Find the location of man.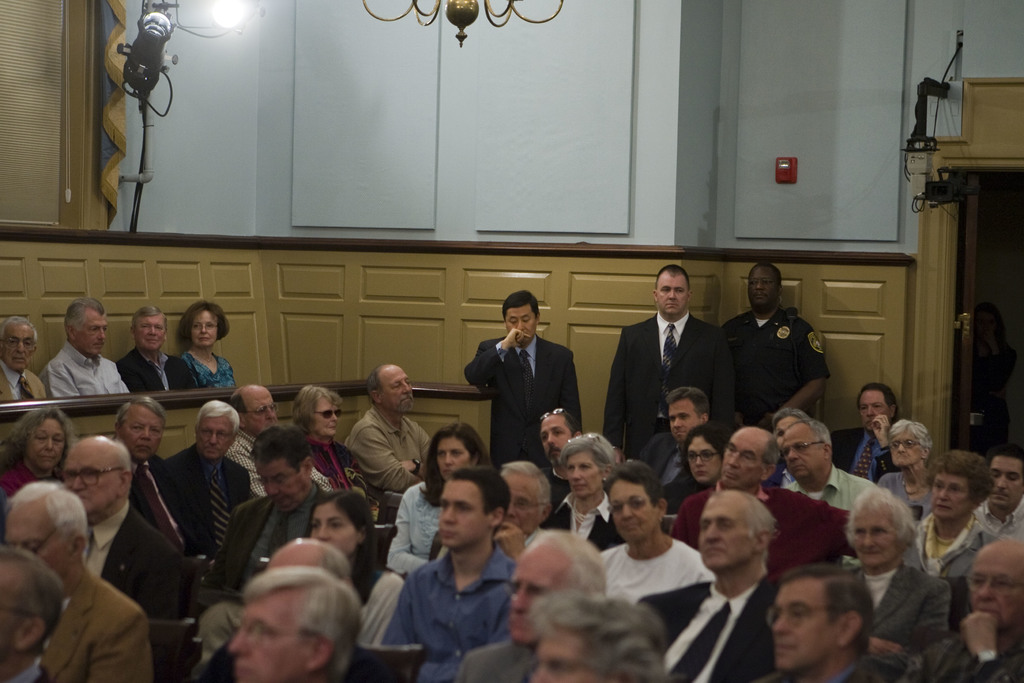
Location: x1=8, y1=481, x2=155, y2=682.
